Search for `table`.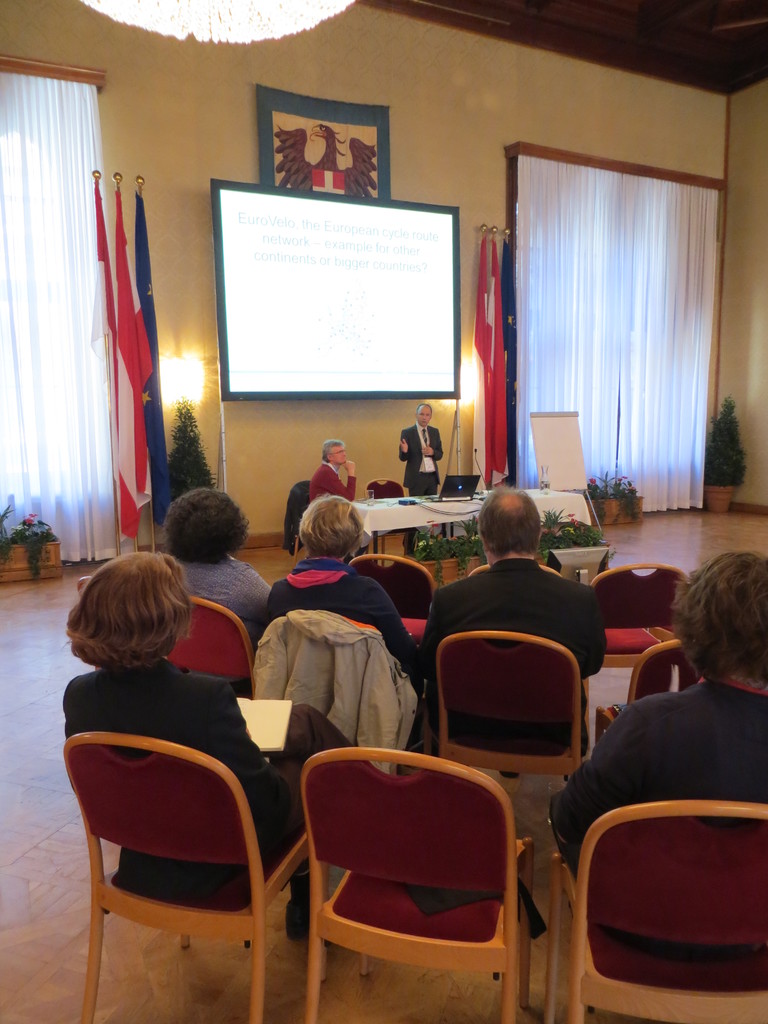
Found at region(344, 479, 591, 570).
